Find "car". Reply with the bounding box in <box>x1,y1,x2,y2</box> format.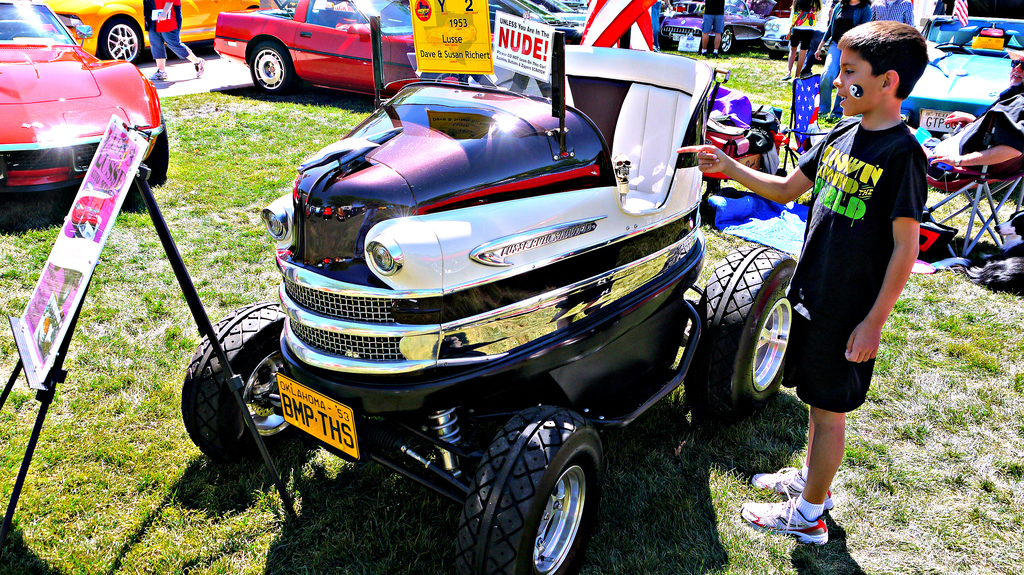
<box>156,34,799,560</box>.
